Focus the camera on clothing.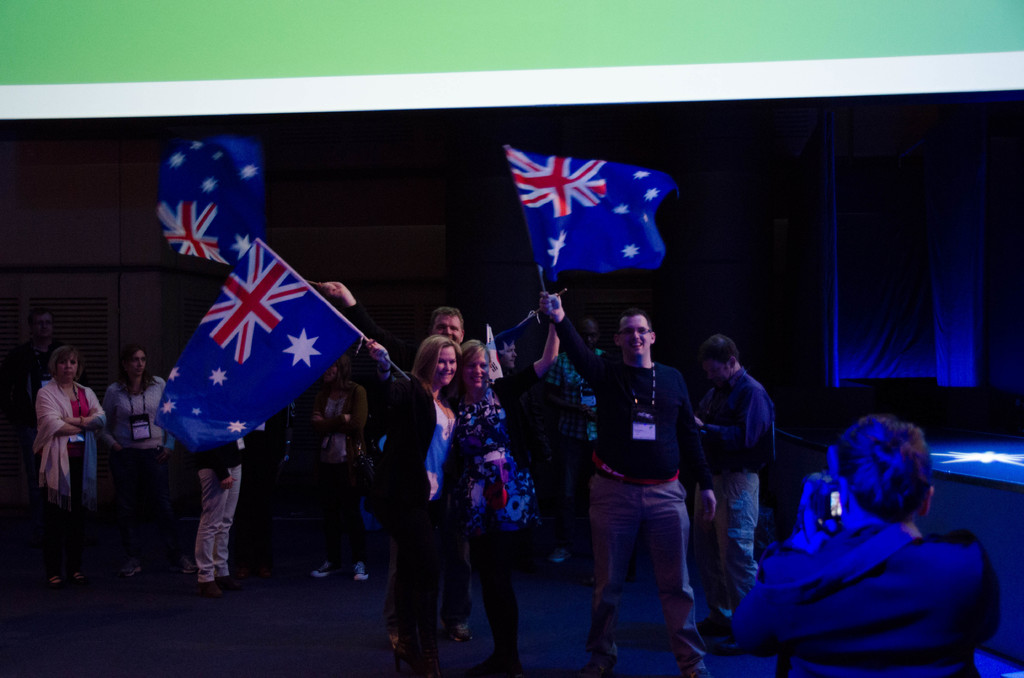
Focus region: [x1=42, y1=369, x2=98, y2=538].
